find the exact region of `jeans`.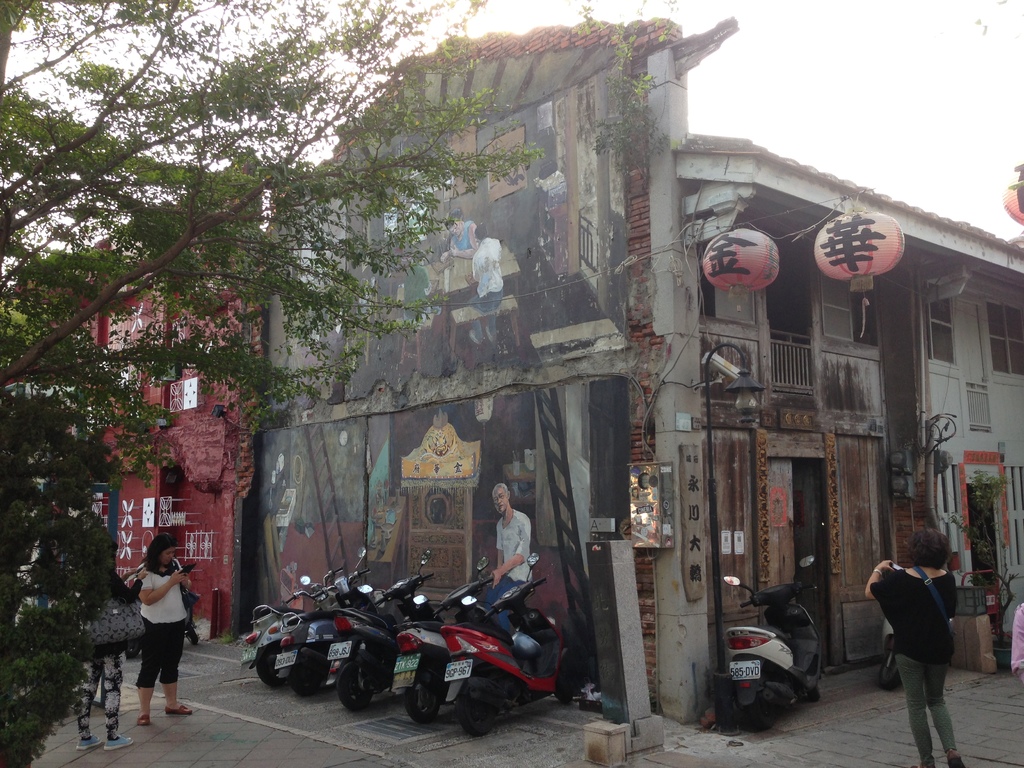
Exact region: <region>895, 655, 956, 764</region>.
